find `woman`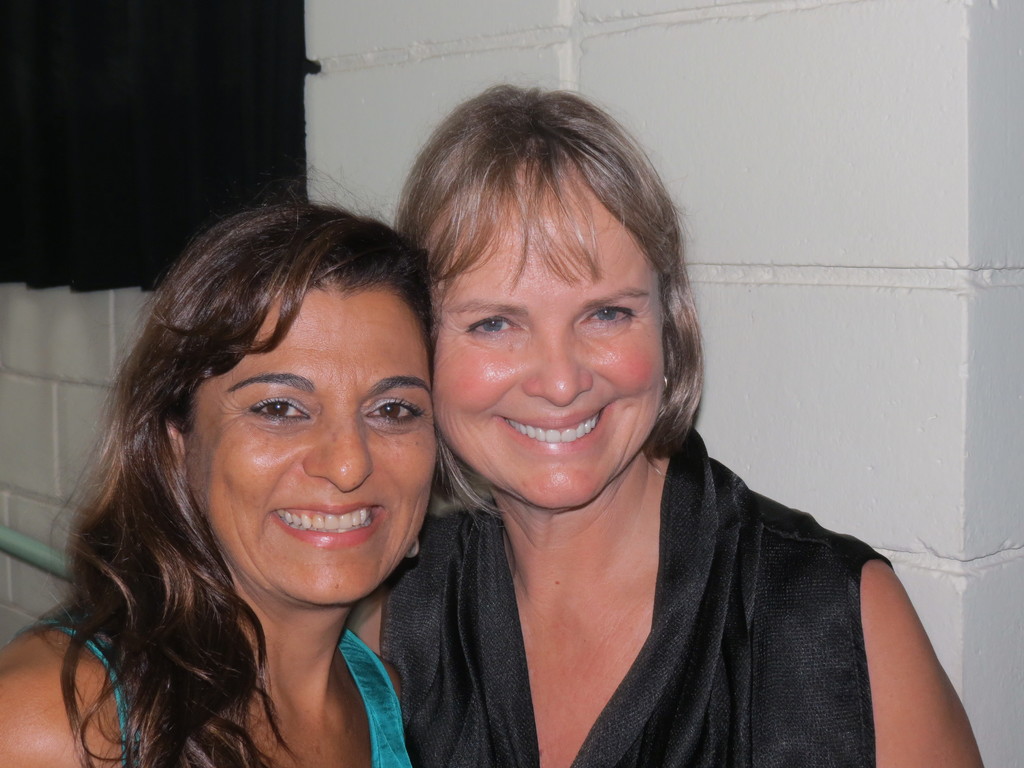
(x1=320, y1=92, x2=919, y2=764)
